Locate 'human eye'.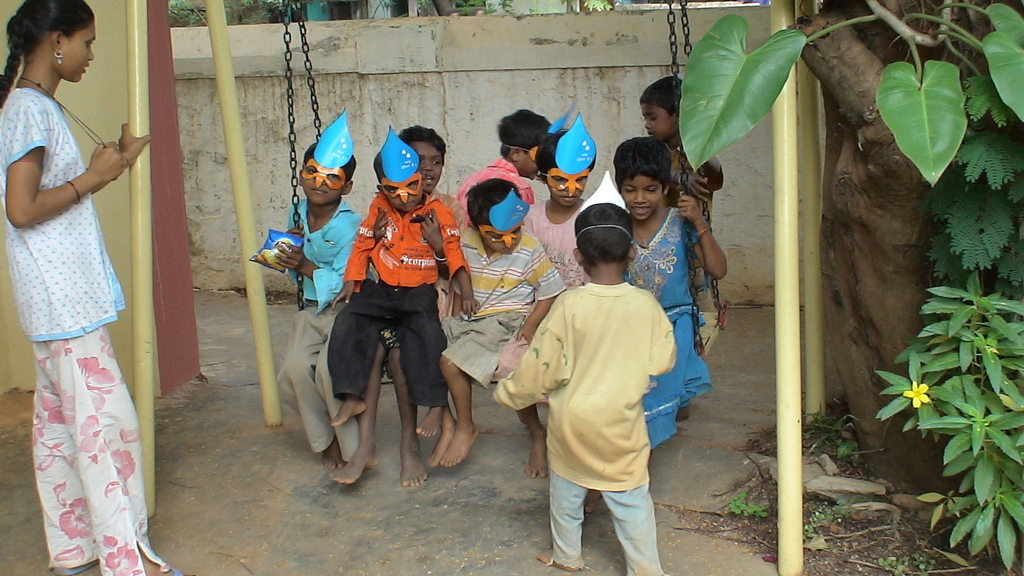
Bounding box: x1=431 y1=157 x2=442 y2=166.
